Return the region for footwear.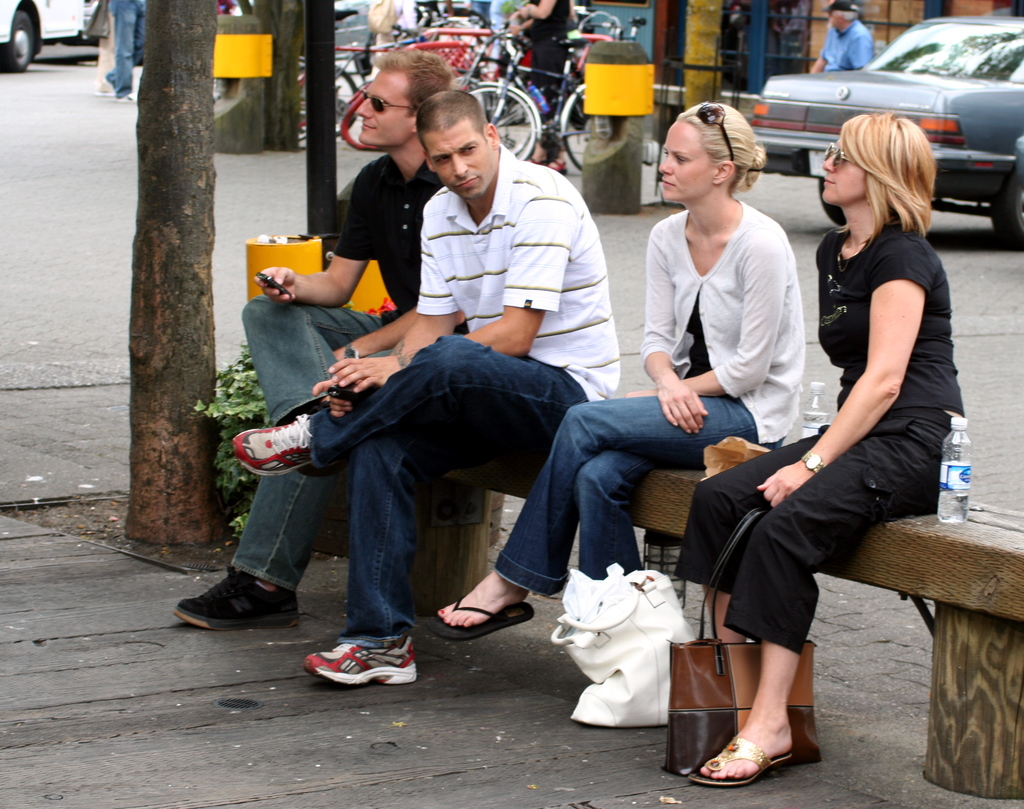
BBox(232, 412, 317, 478).
